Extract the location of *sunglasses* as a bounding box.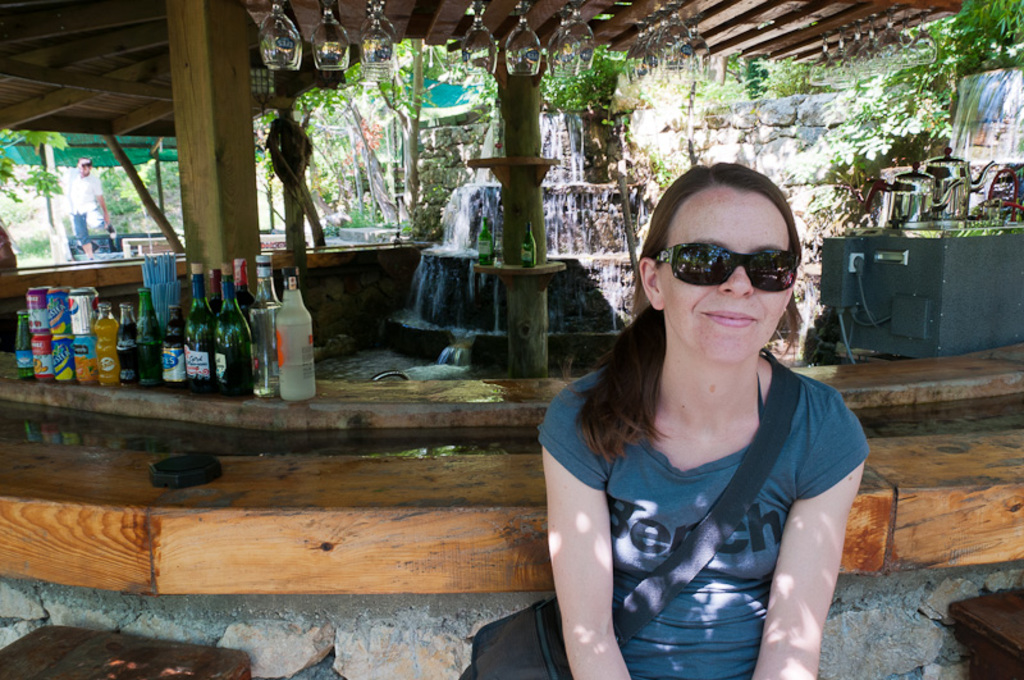
657 239 801 291.
